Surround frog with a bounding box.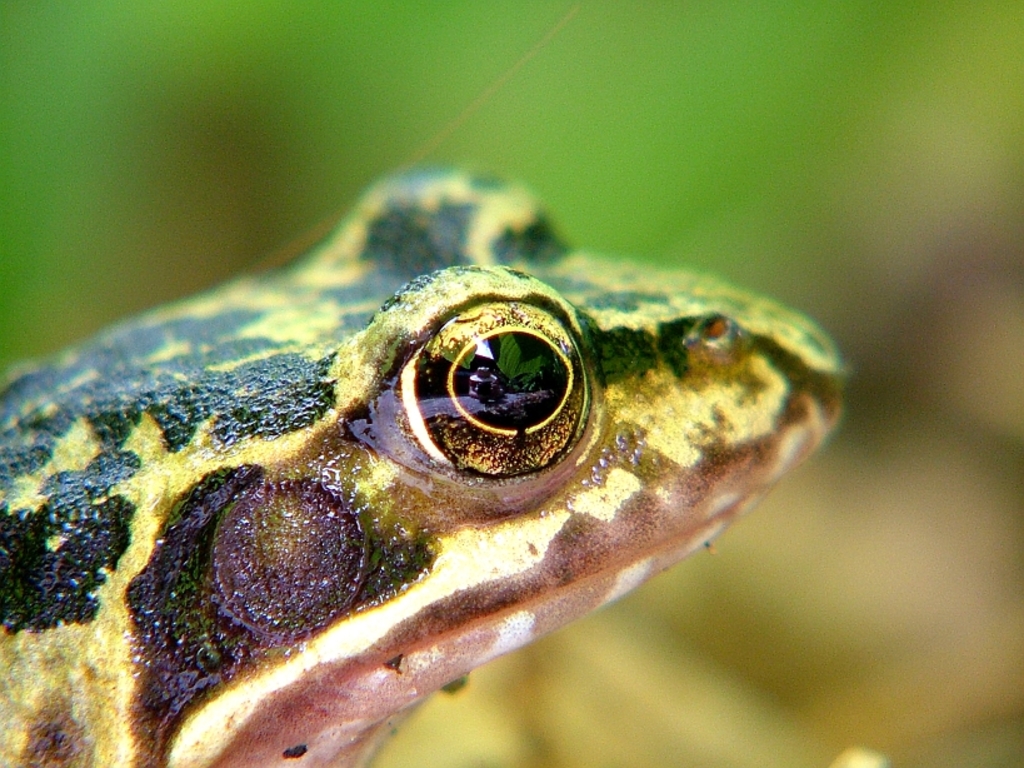
0,161,851,767.
